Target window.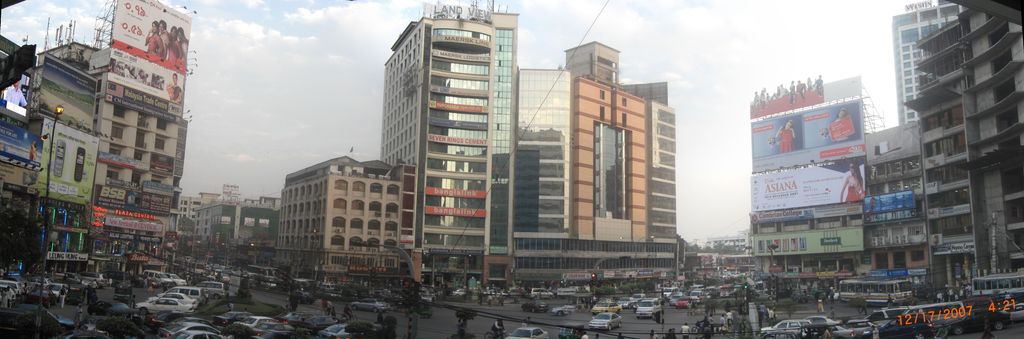
Target region: 335 199 342 210.
